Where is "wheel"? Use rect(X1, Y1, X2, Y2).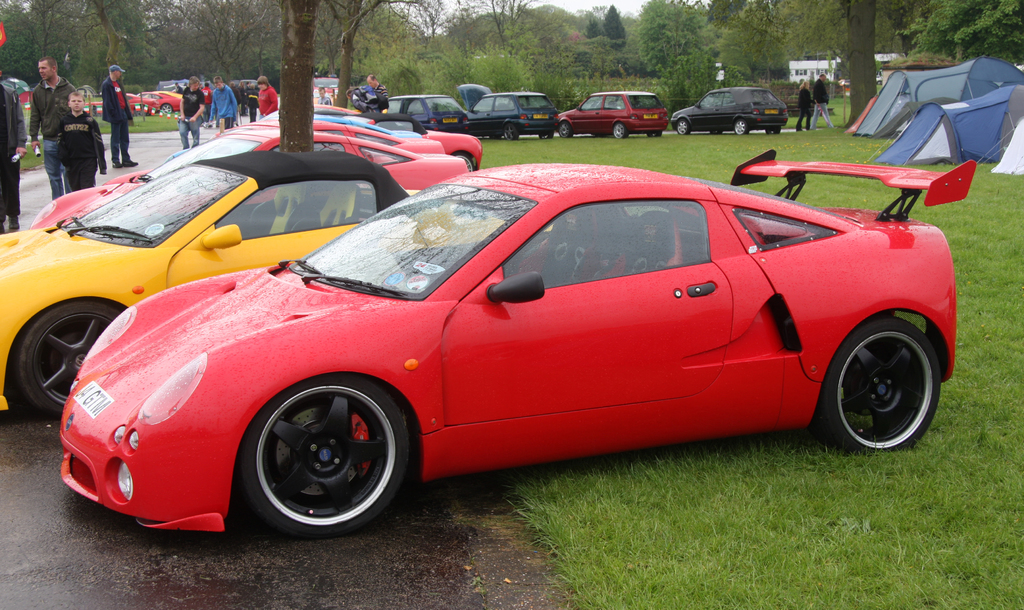
rect(234, 376, 416, 544).
